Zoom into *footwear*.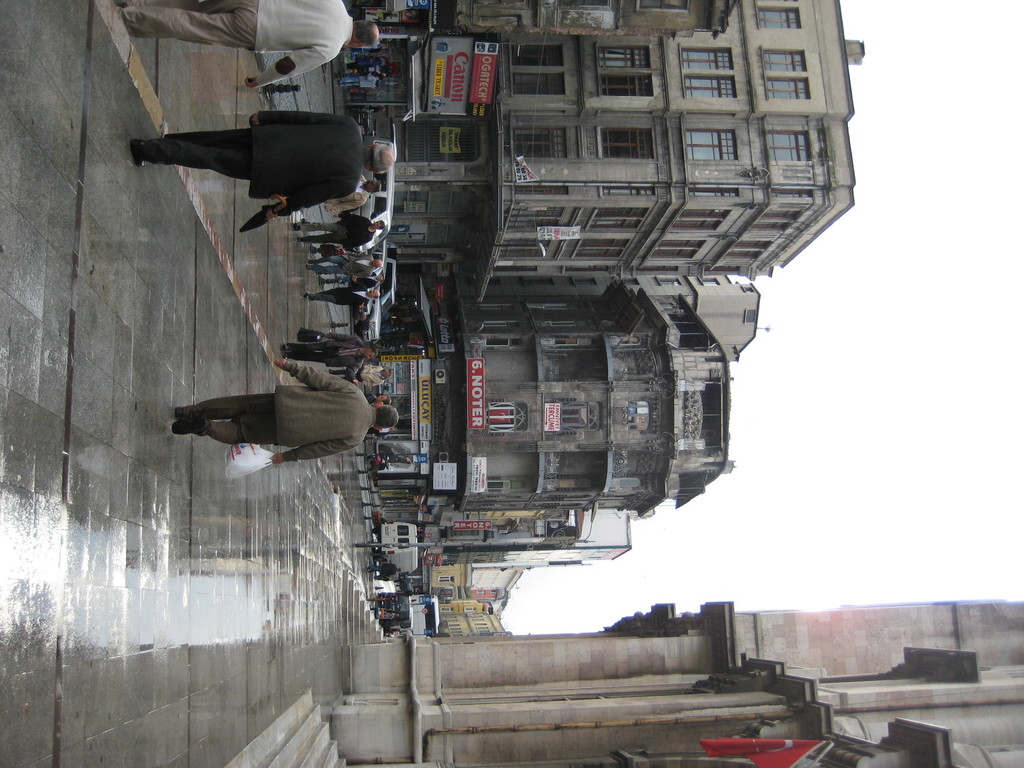
Zoom target: 305,262,312,269.
